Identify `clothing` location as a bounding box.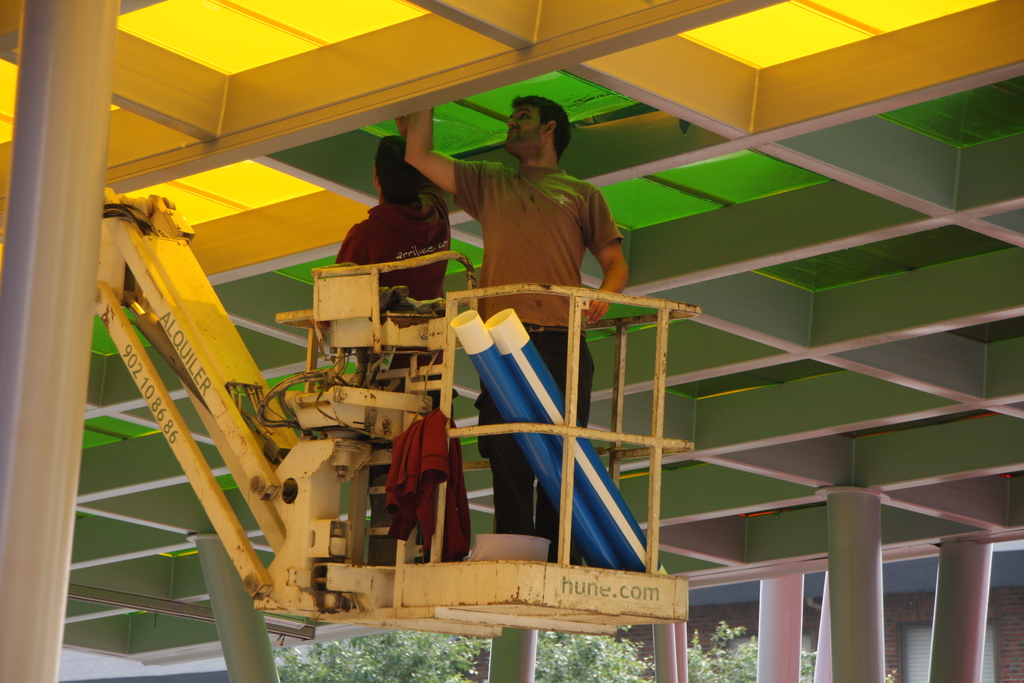
385 419 472 559.
